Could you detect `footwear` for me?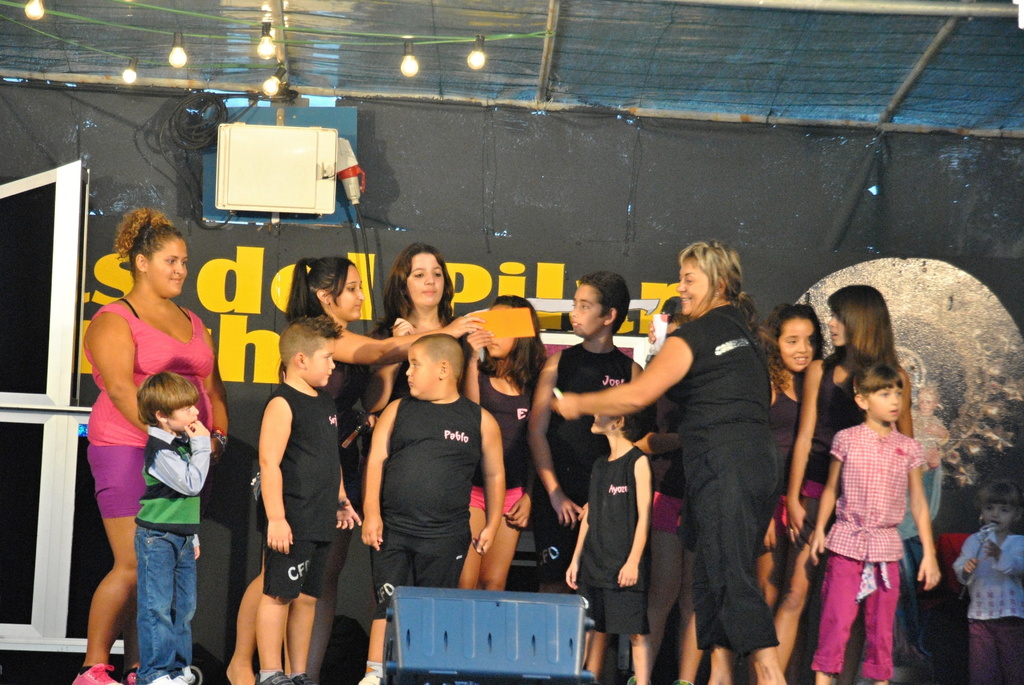
Detection result: x1=356, y1=665, x2=385, y2=684.
